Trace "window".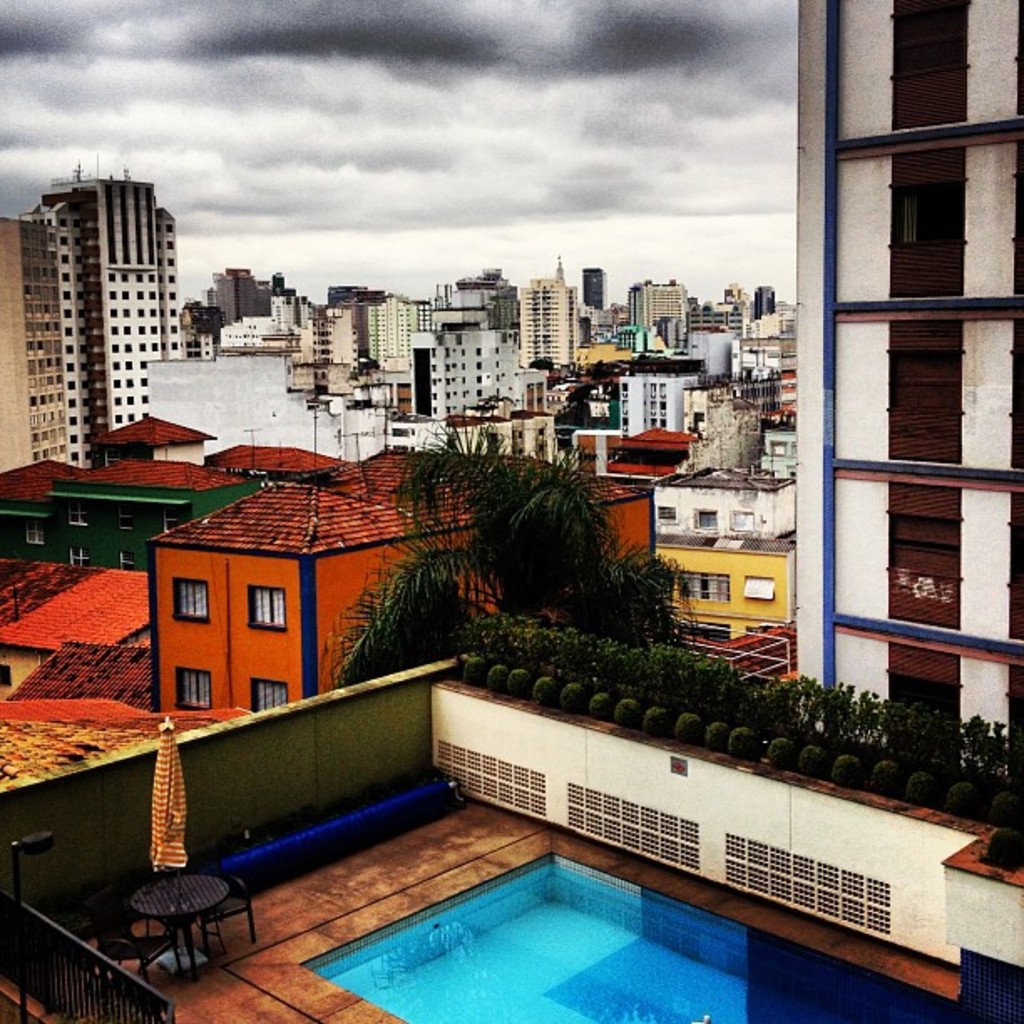
Traced to box=[72, 544, 94, 571].
